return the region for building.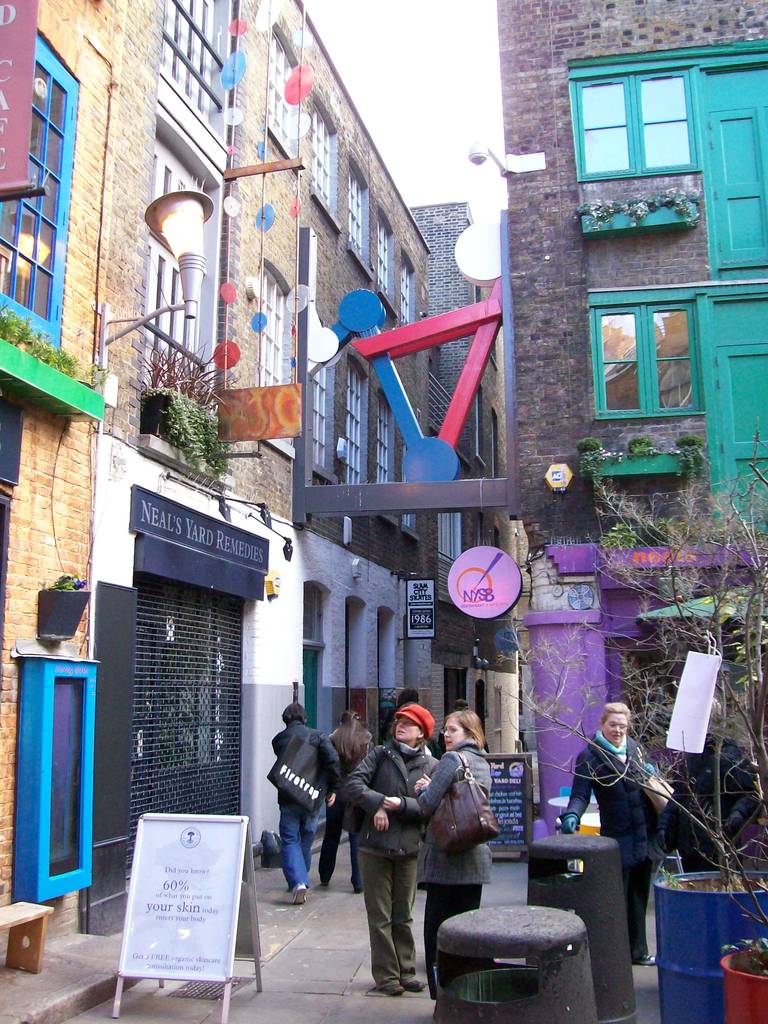
select_region(497, 0, 767, 883).
